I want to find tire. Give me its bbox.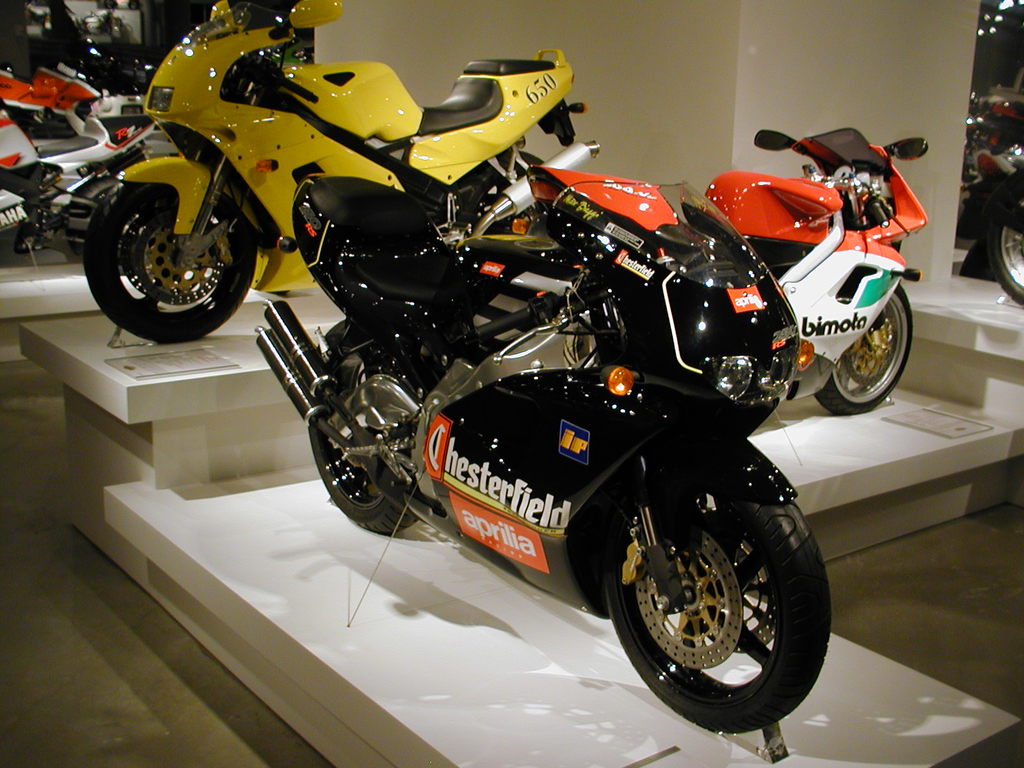
box(815, 284, 914, 413).
